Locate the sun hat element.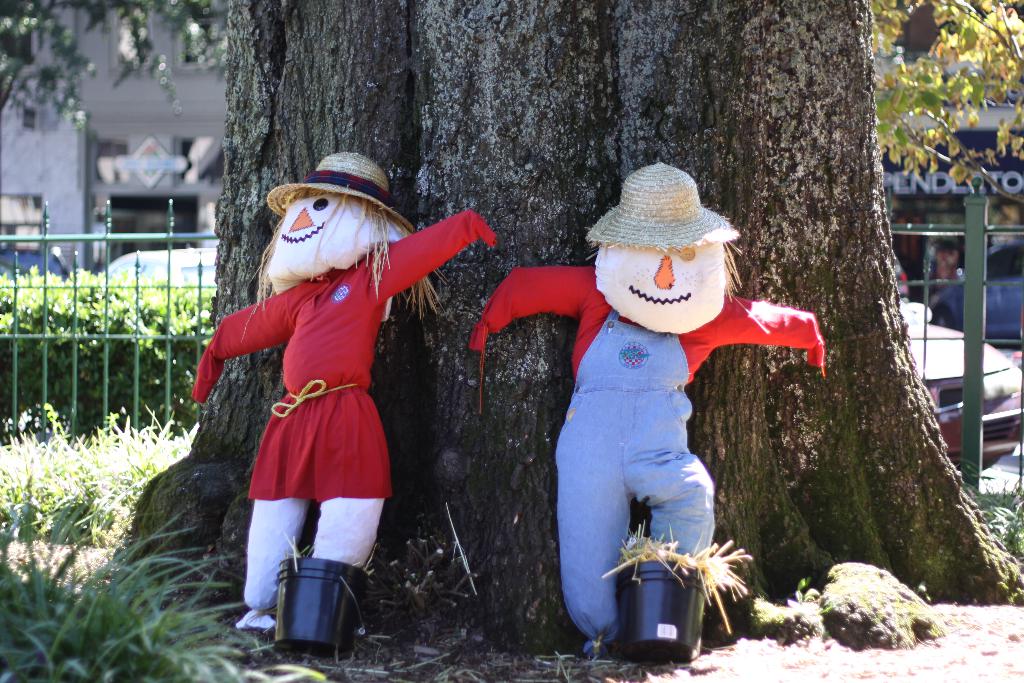
Element bbox: bbox=[585, 157, 741, 253].
